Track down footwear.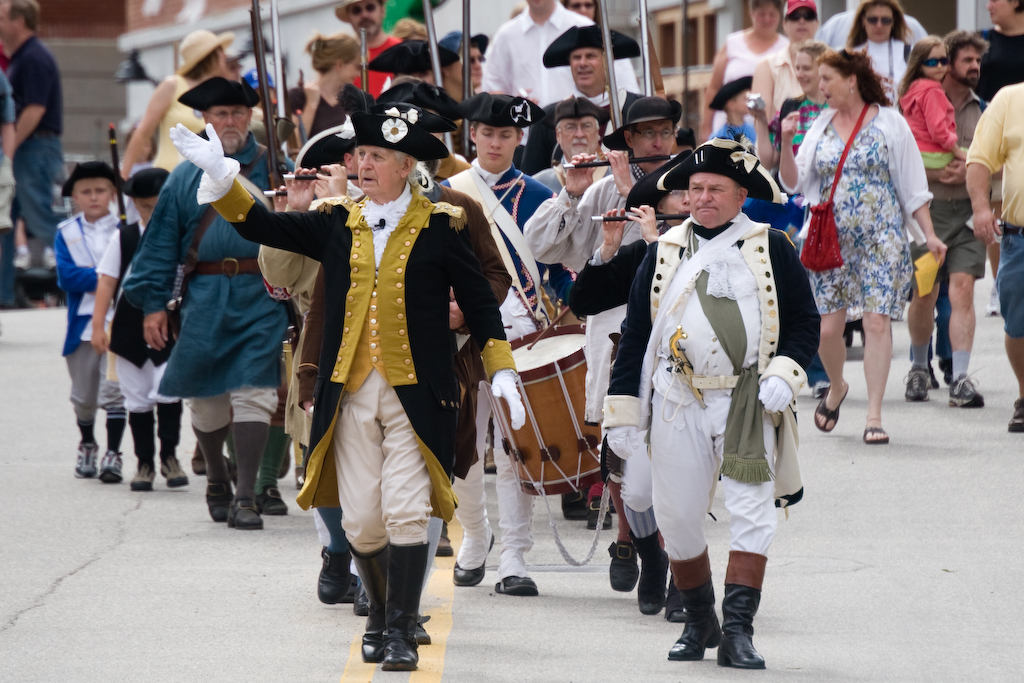
Tracked to x1=902 y1=365 x2=933 y2=402.
